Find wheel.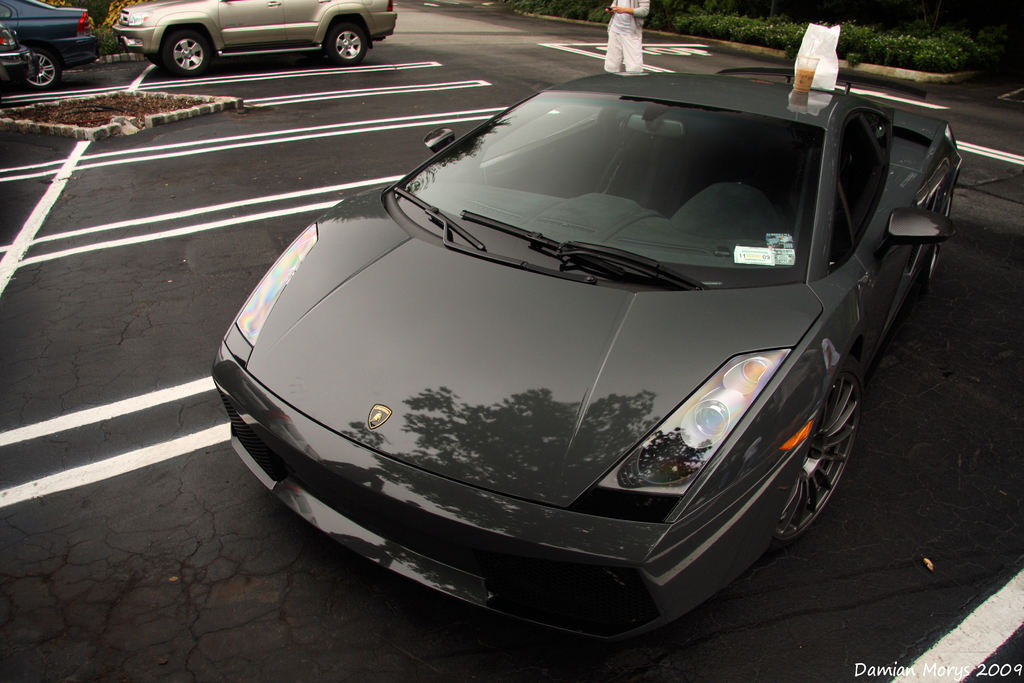
(26, 47, 63, 94).
